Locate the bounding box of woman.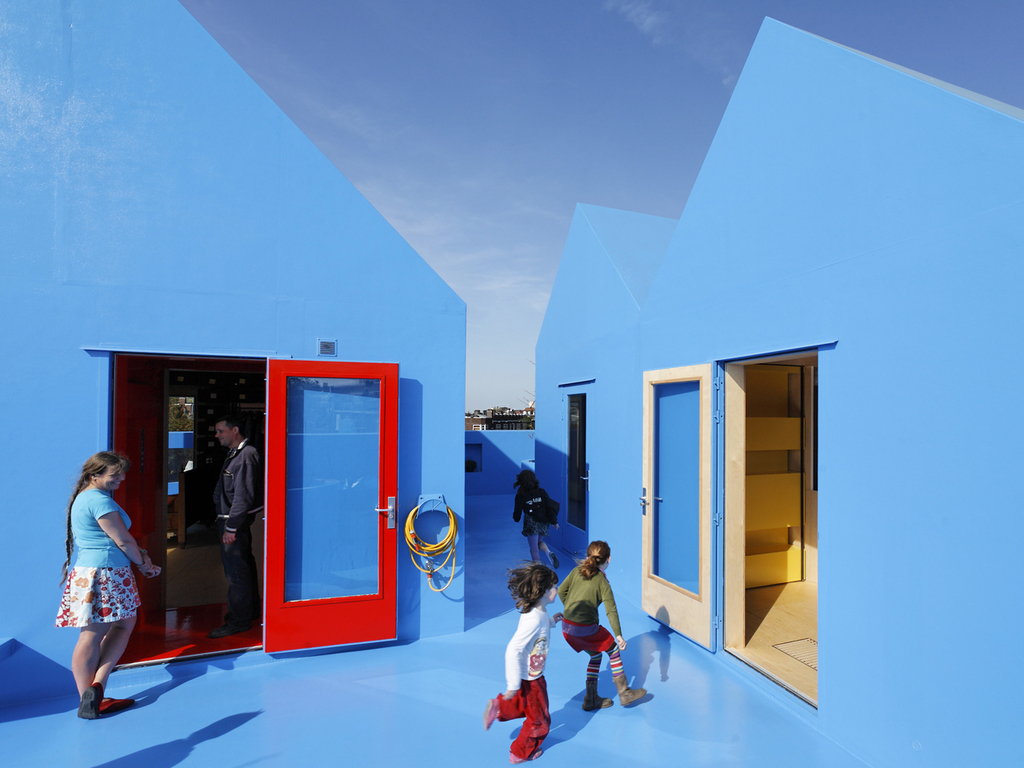
Bounding box: {"left": 42, "top": 434, "right": 143, "bottom": 719}.
